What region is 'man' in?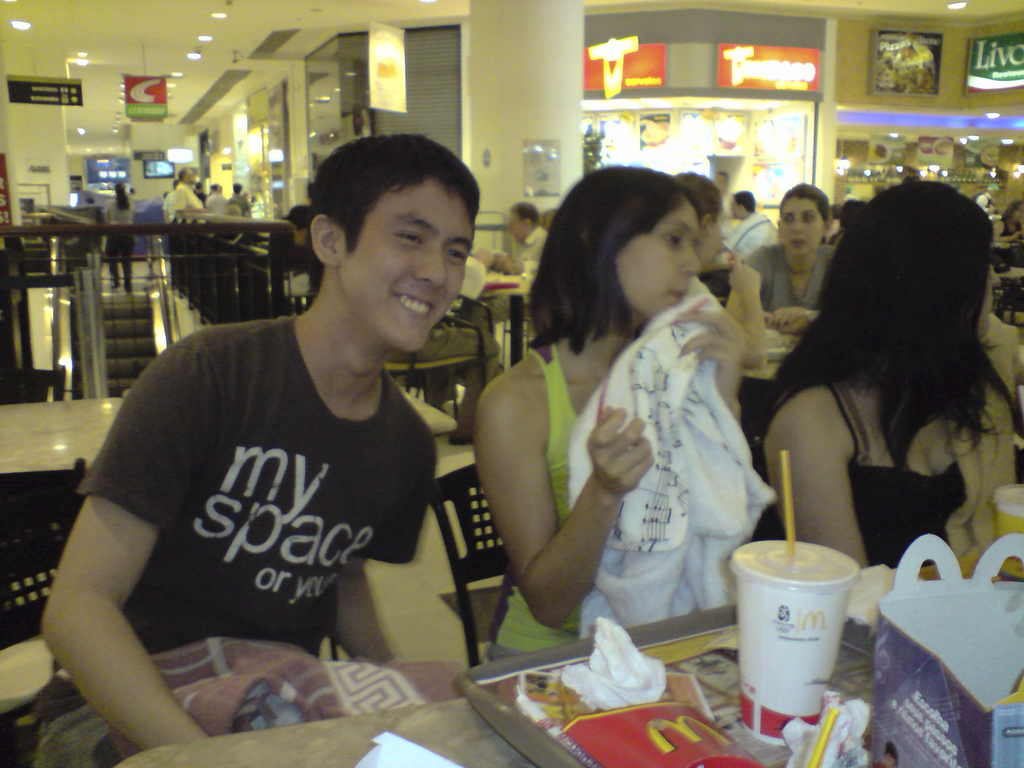
pyautogui.locateOnScreen(76, 131, 518, 739).
